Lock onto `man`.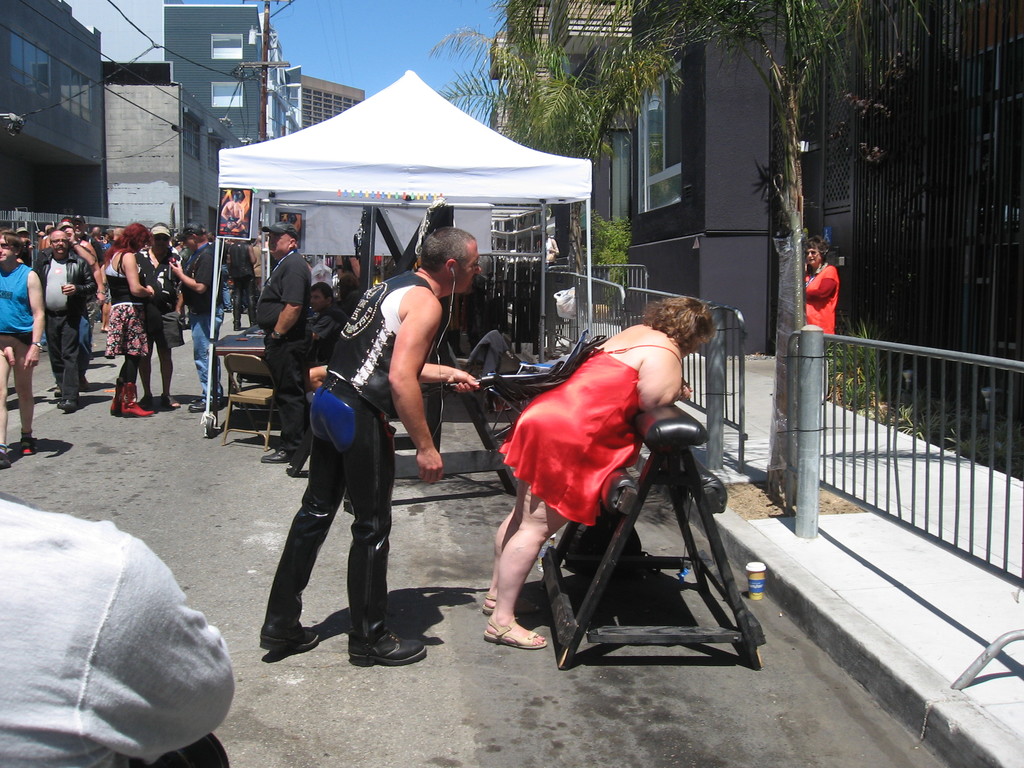
Locked: pyautogui.locateOnScreen(166, 222, 225, 411).
